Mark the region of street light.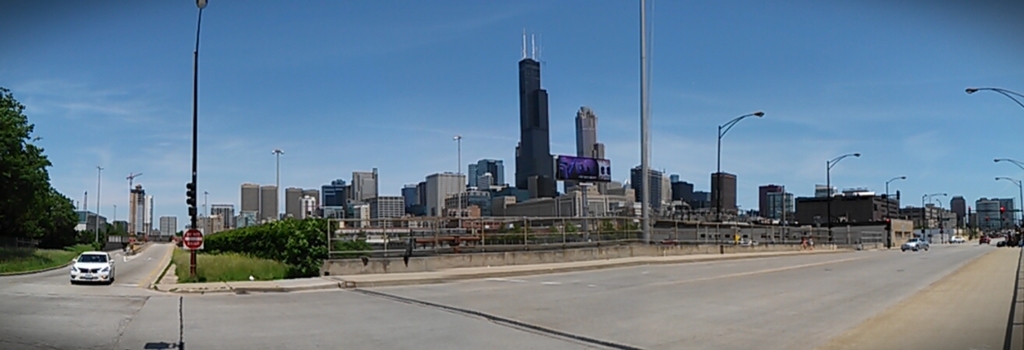
Region: [991, 155, 1023, 171].
